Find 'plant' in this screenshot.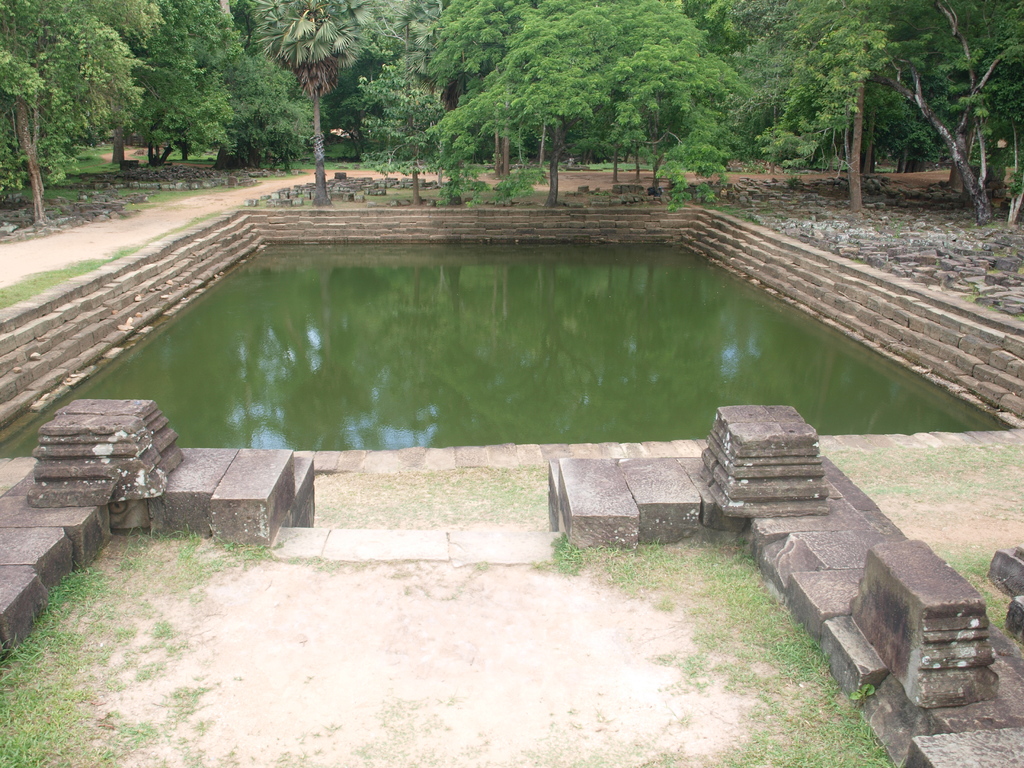
The bounding box for 'plant' is BBox(401, 582, 408, 598).
